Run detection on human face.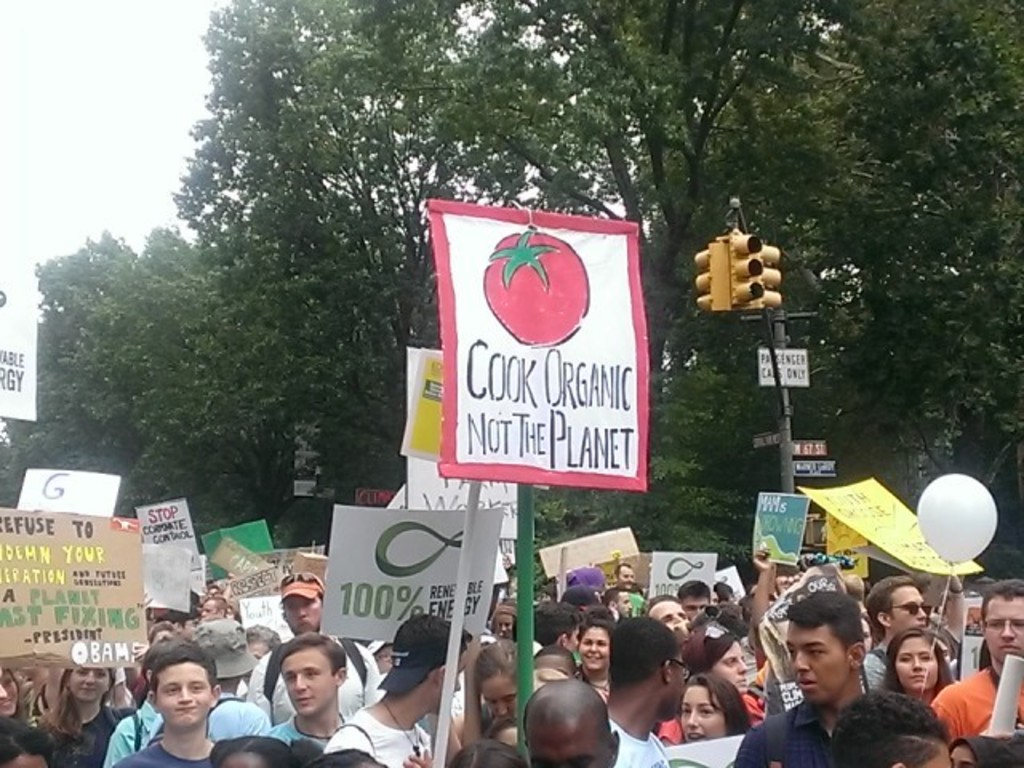
Result: 200,598,222,626.
